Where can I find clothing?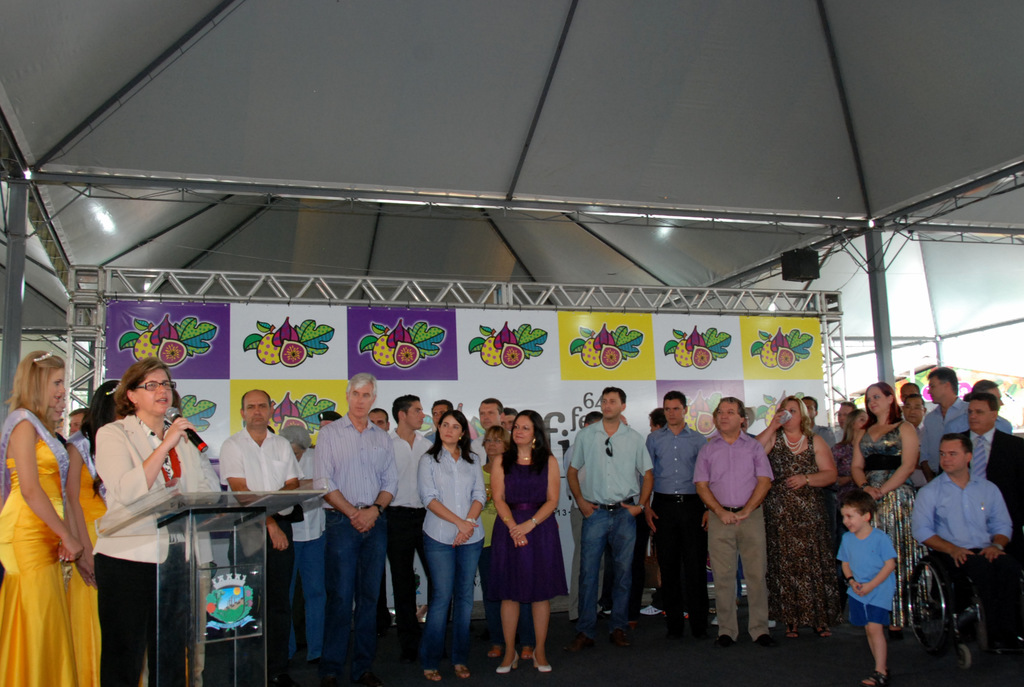
You can find it at 486:457:500:549.
